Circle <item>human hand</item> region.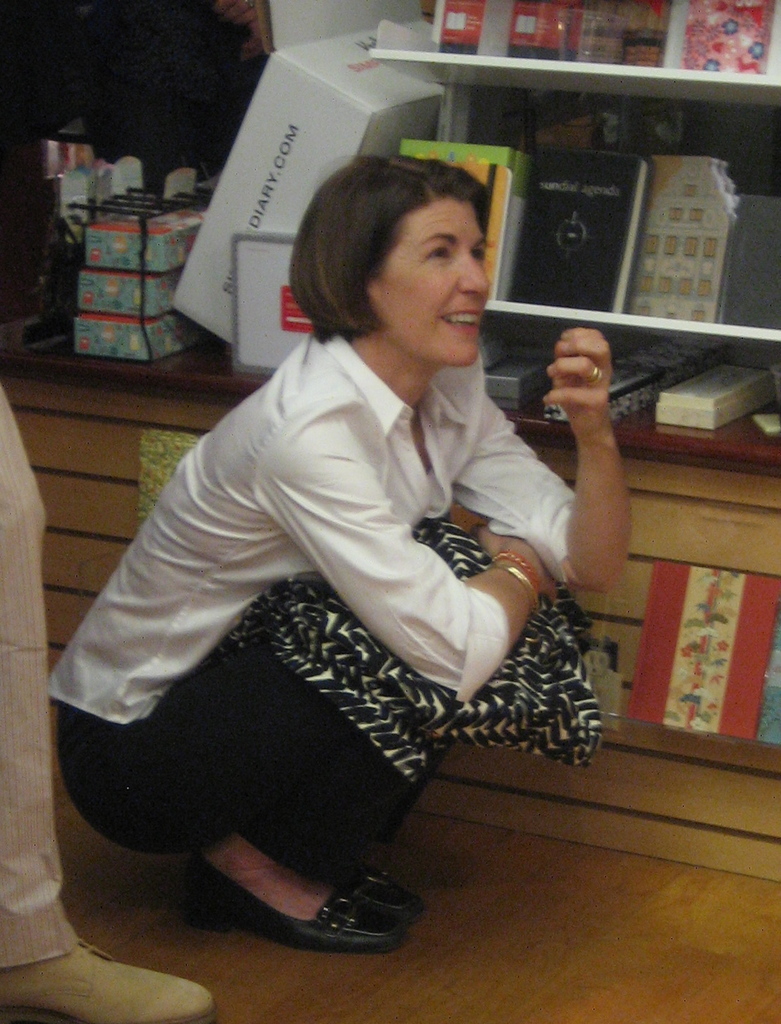
Region: select_region(538, 320, 615, 434).
